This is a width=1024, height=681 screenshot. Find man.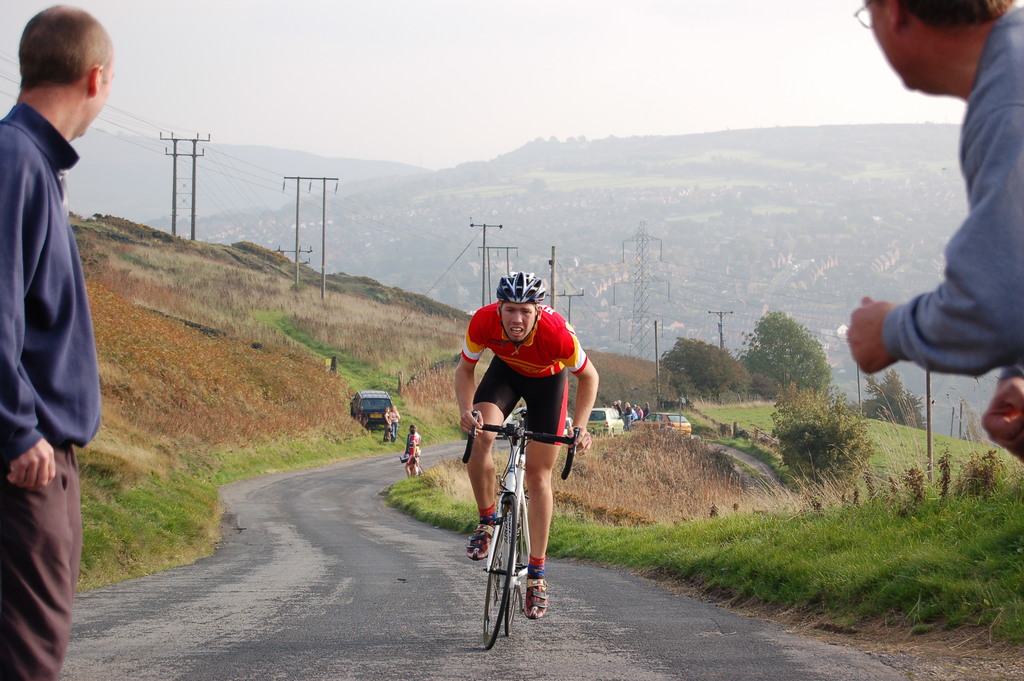
Bounding box: bbox=(385, 409, 396, 439).
